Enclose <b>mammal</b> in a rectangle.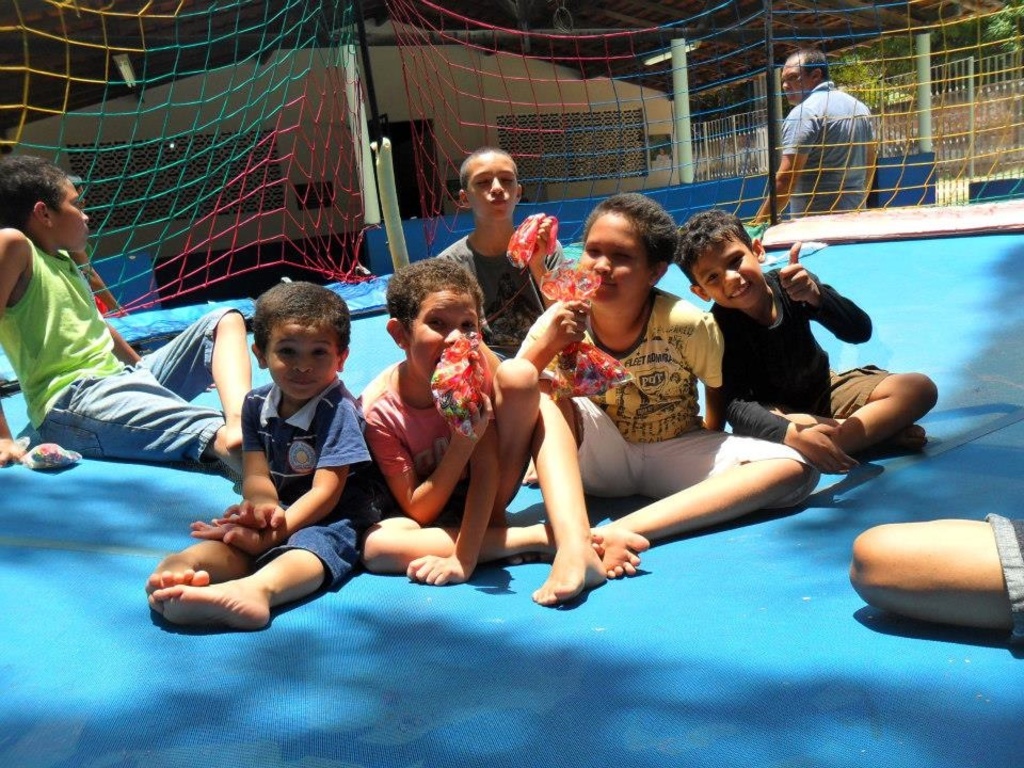
(x1=773, y1=47, x2=899, y2=206).
